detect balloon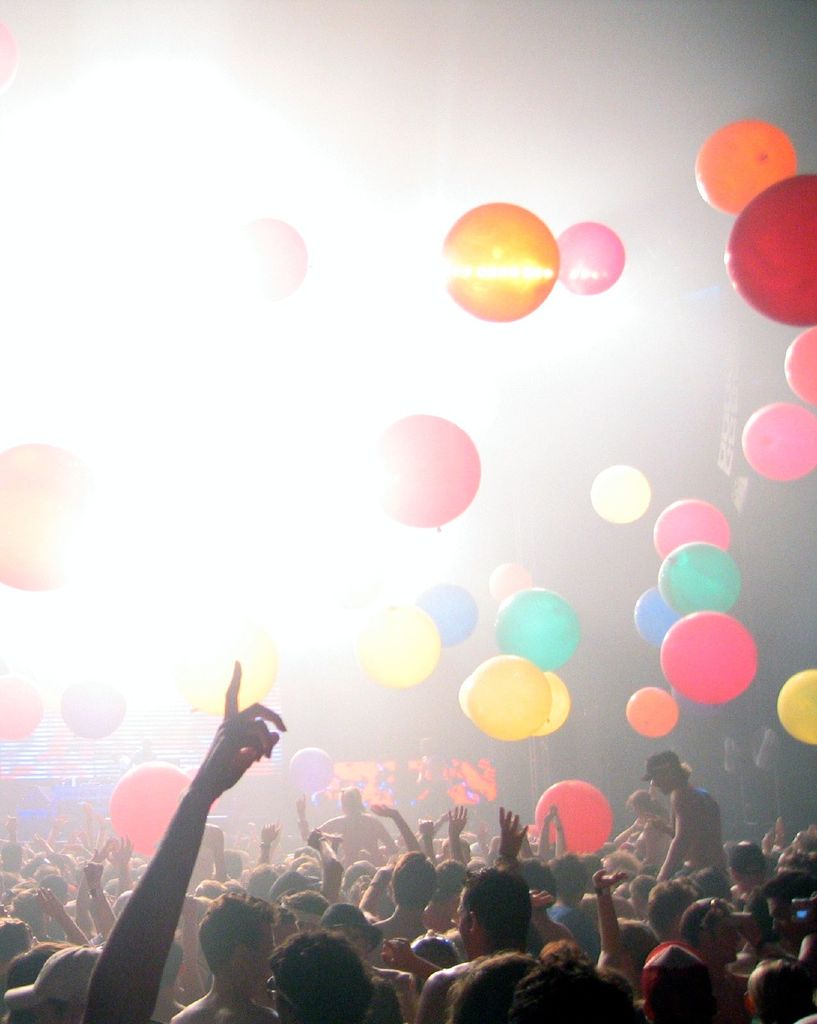
722 174 816 326
